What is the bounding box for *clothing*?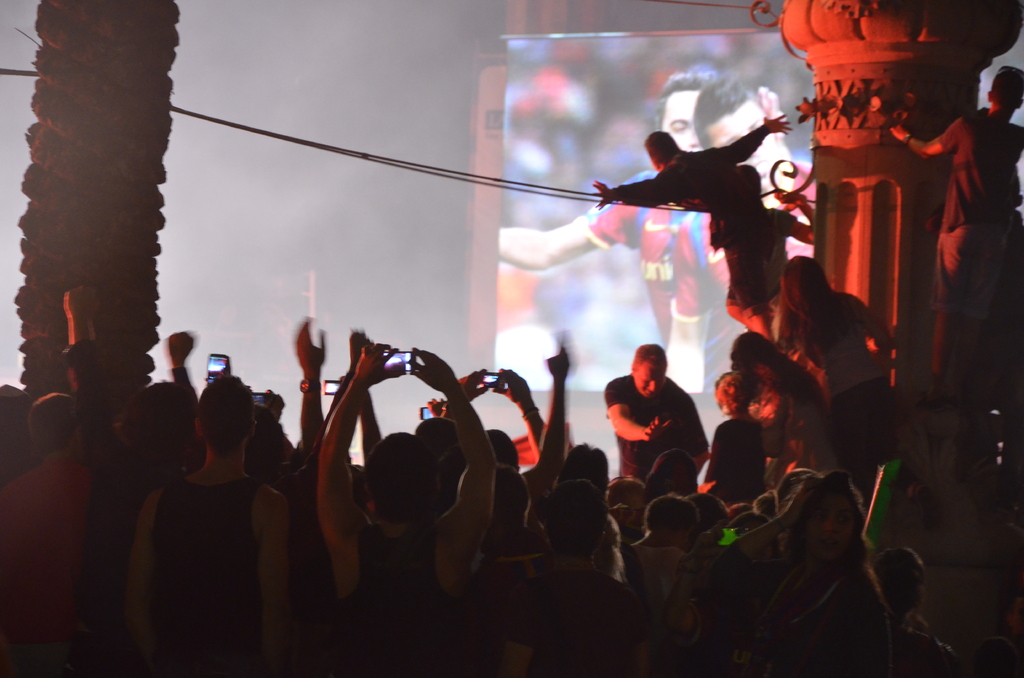
box(703, 411, 758, 508).
